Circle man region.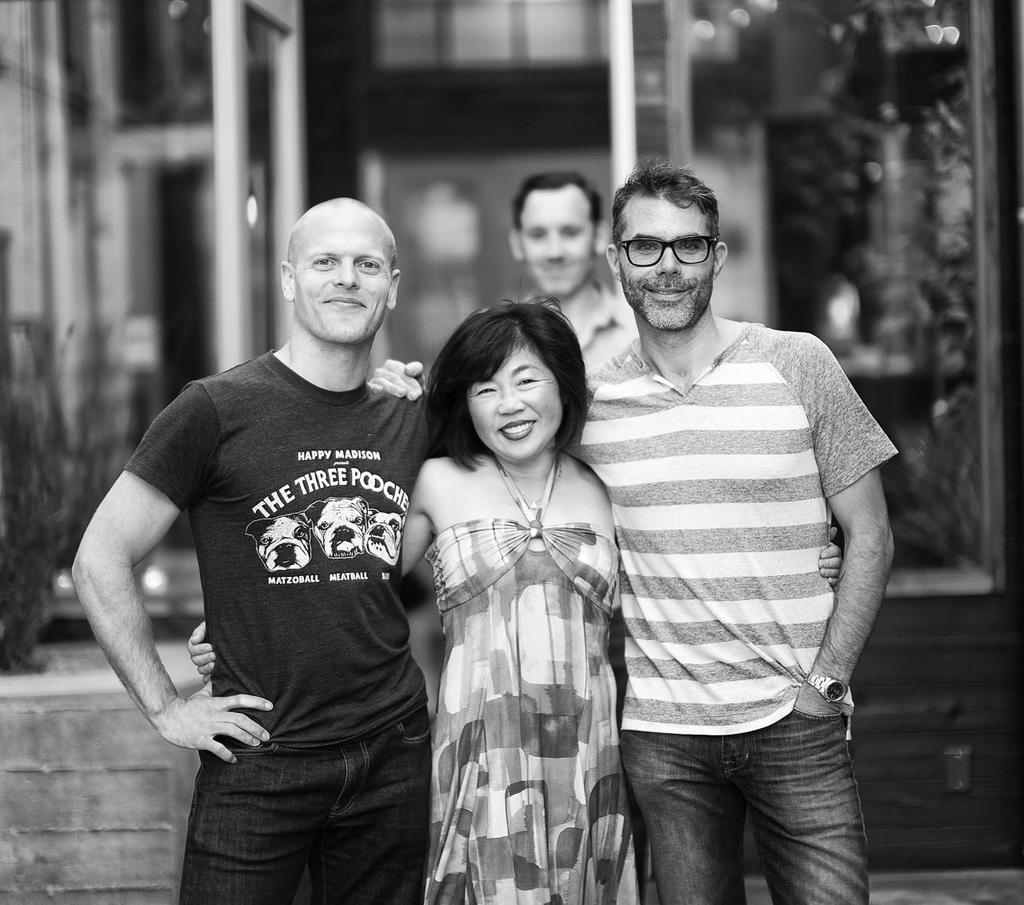
Region: (left=69, top=198, right=440, bottom=904).
